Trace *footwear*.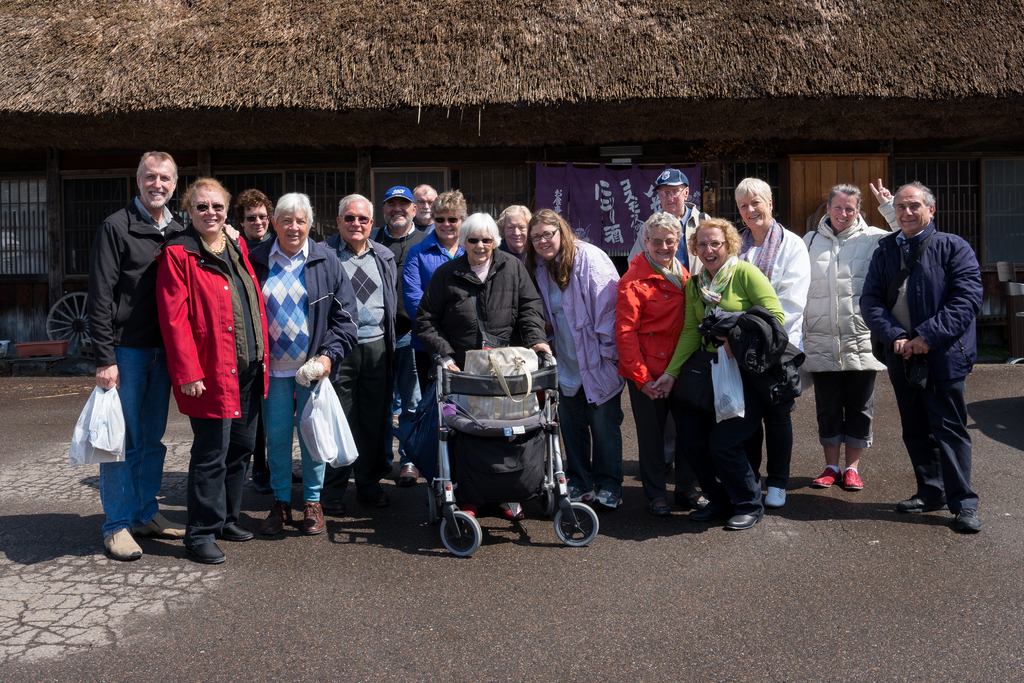
Traced to <region>952, 511, 983, 533</region>.
